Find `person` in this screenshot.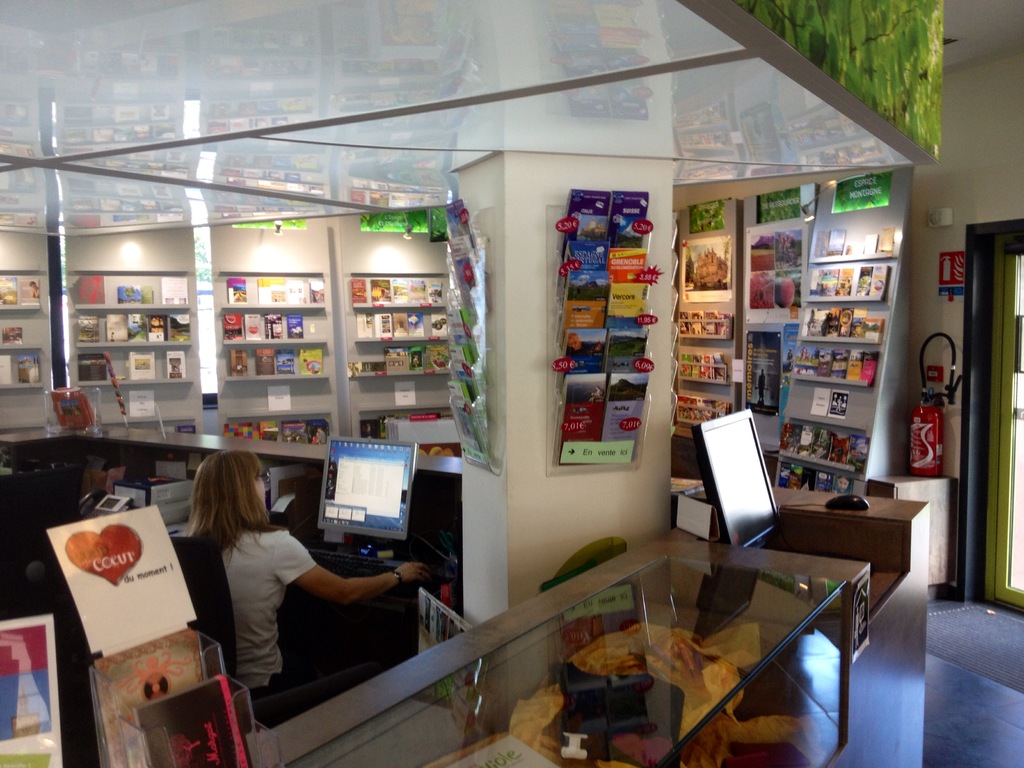
The bounding box for `person` is 161,412,347,724.
